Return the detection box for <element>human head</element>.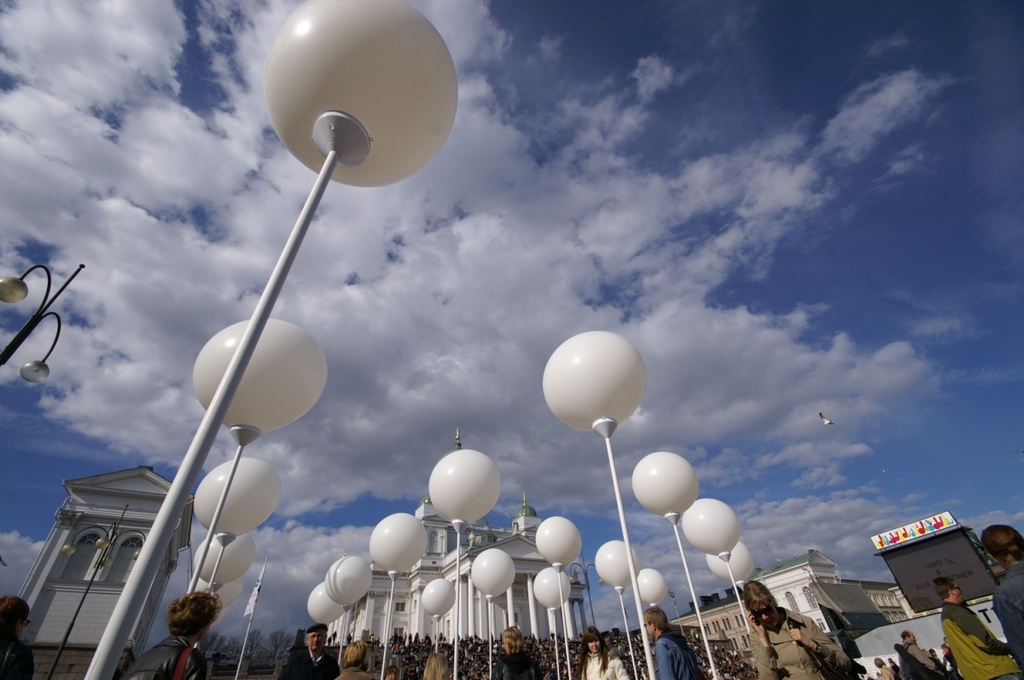
900/630/921/647.
